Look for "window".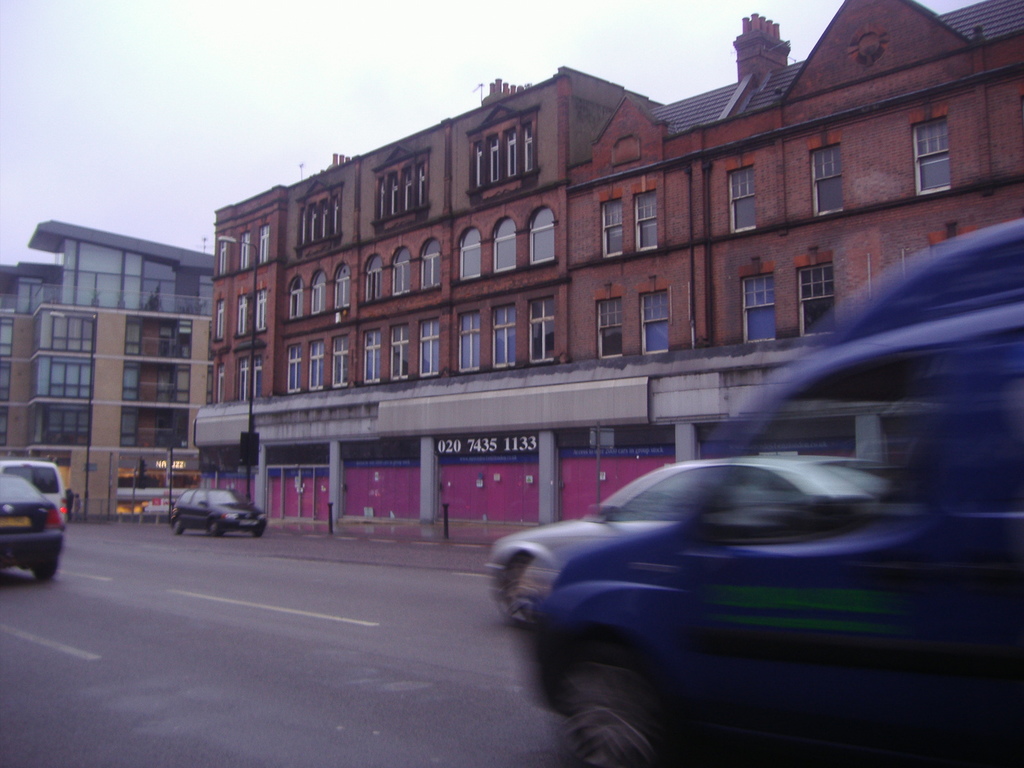
Found: box=[526, 294, 554, 357].
